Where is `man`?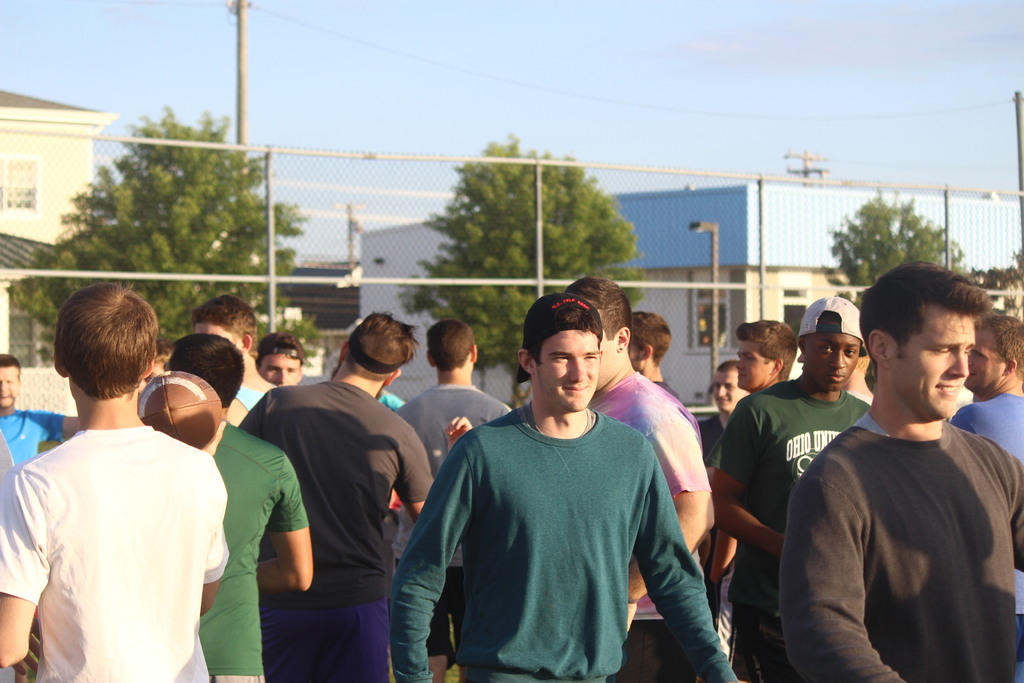
box(160, 331, 316, 682).
